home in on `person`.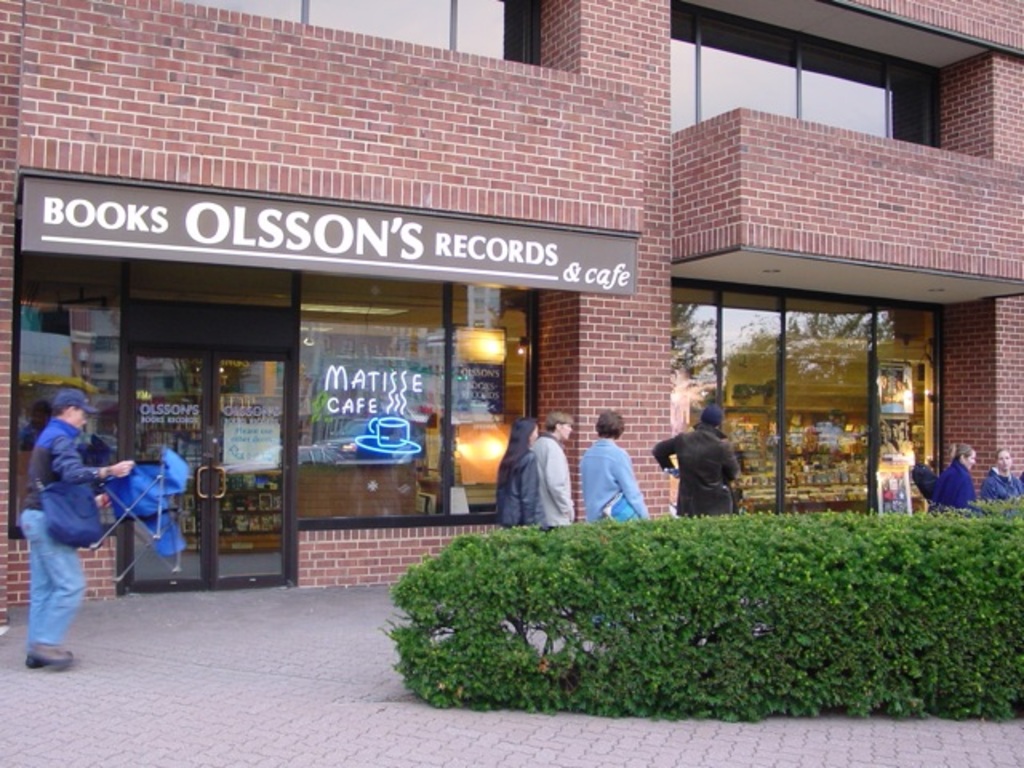
Homed in at [left=579, top=411, right=653, bottom=525].
